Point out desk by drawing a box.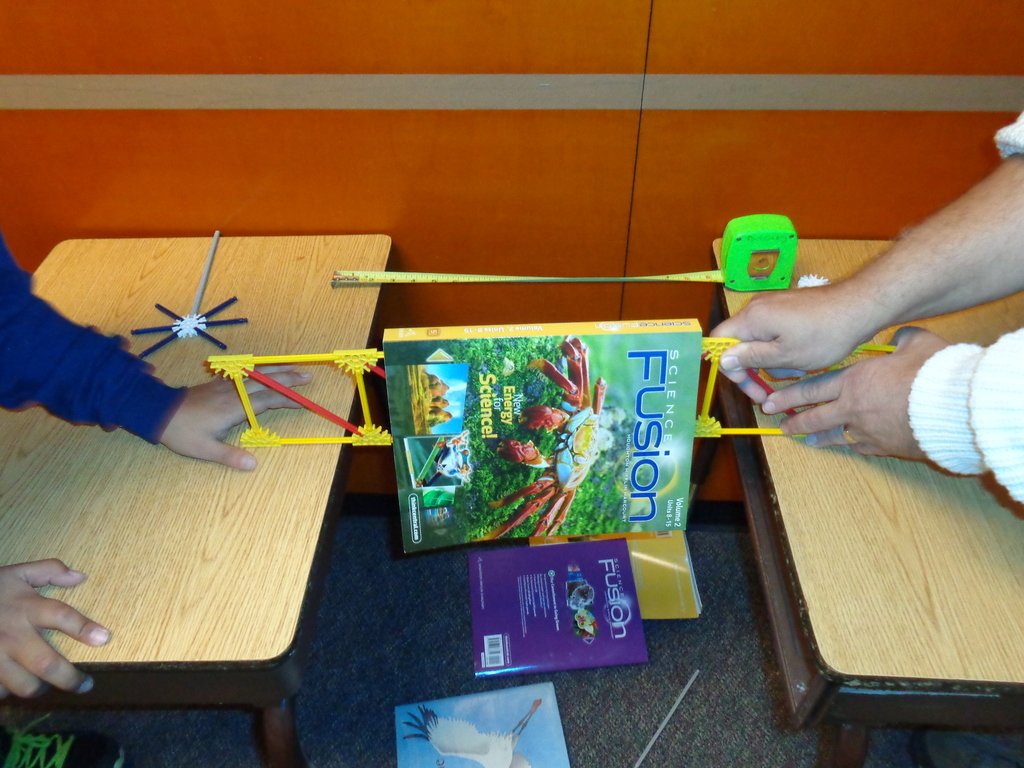
(1,237,387,762).
